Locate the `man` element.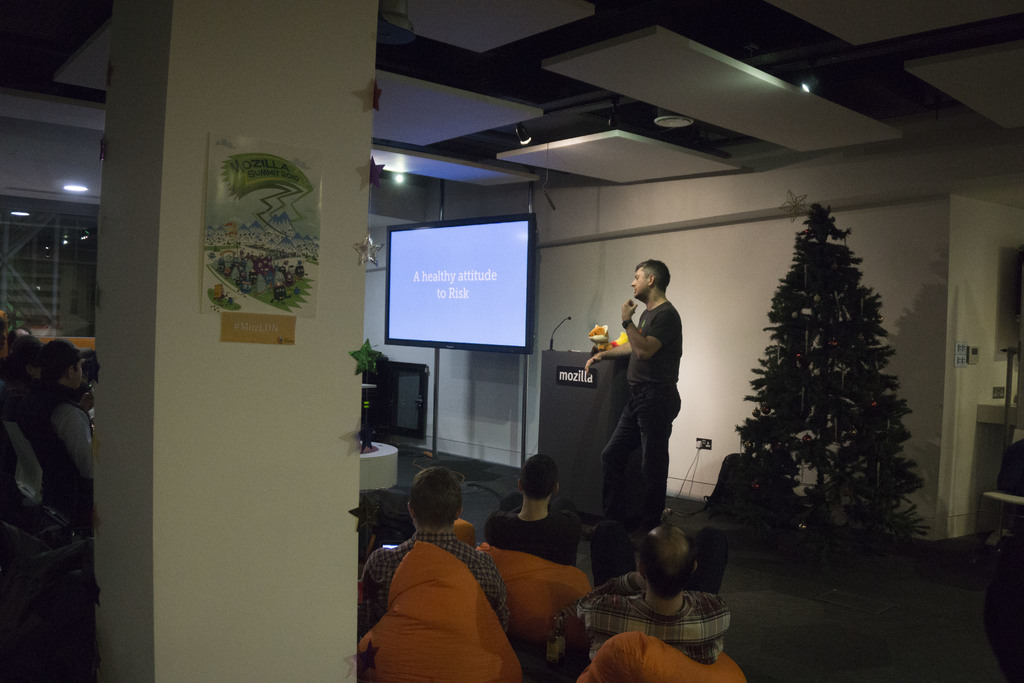
Element bbox: 359 462 511 646.
